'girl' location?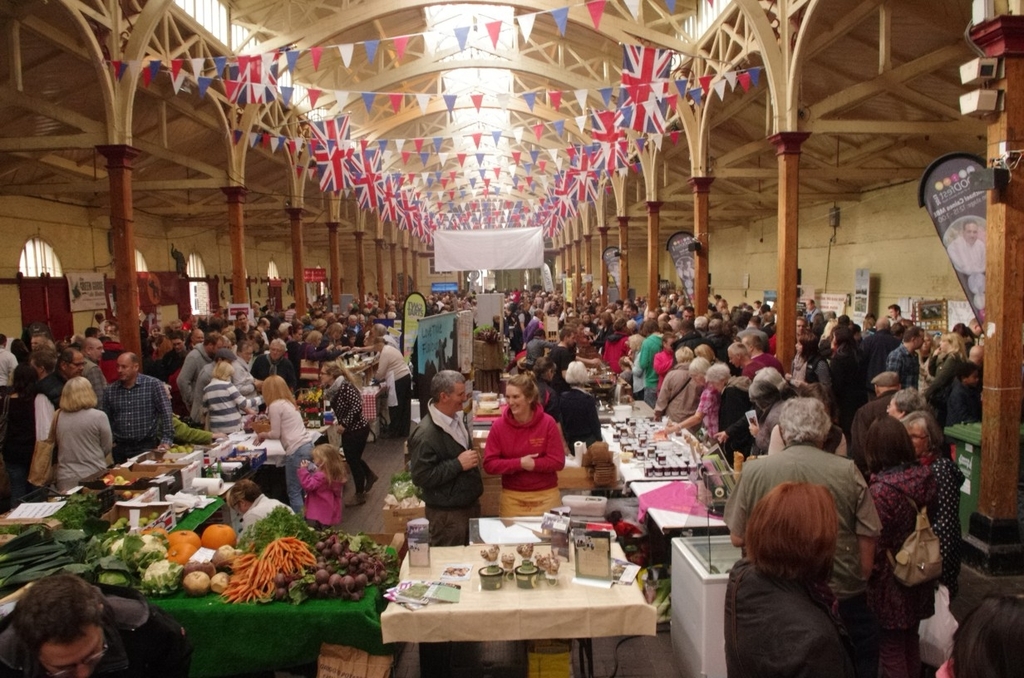
(299,445,348,532)
